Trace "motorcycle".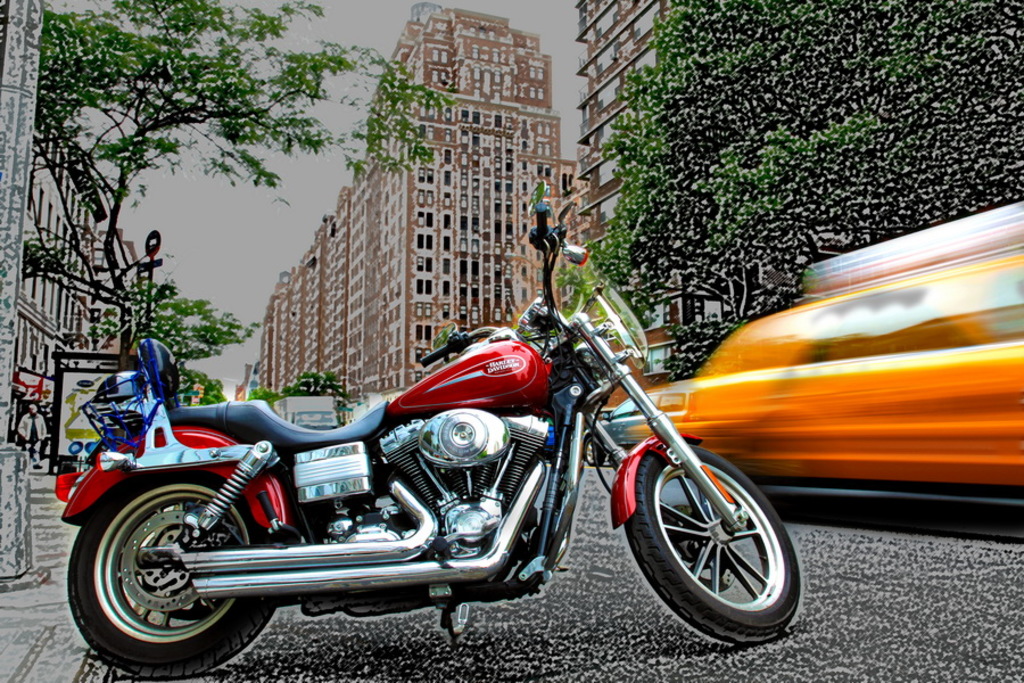
Traced to 59/200/799/682.
